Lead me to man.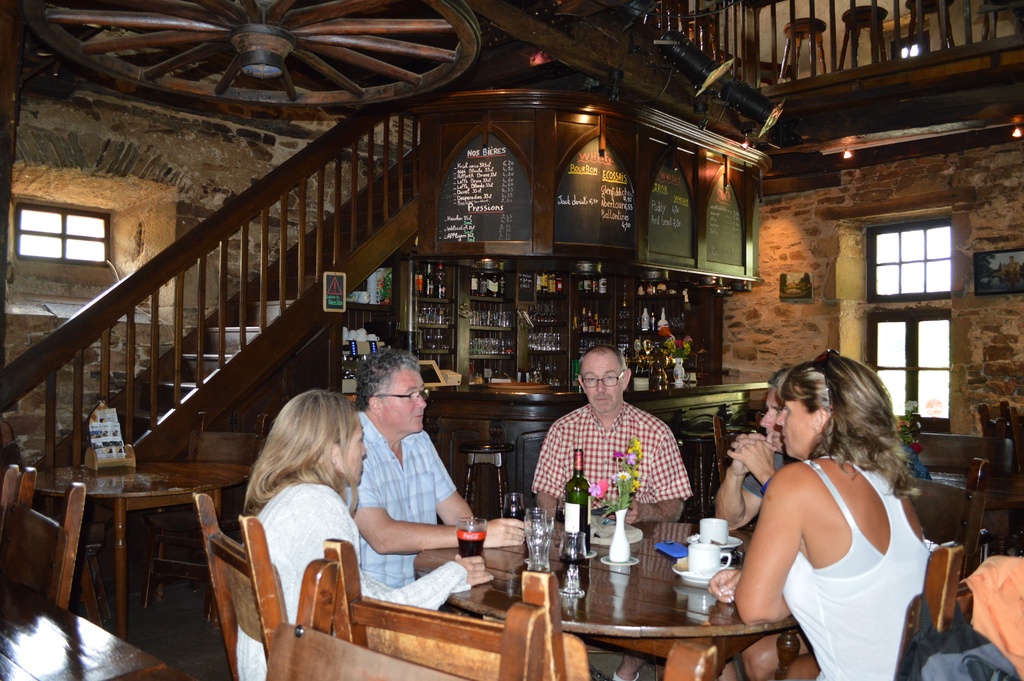
Lead to region(348, 354, 476, 593).
